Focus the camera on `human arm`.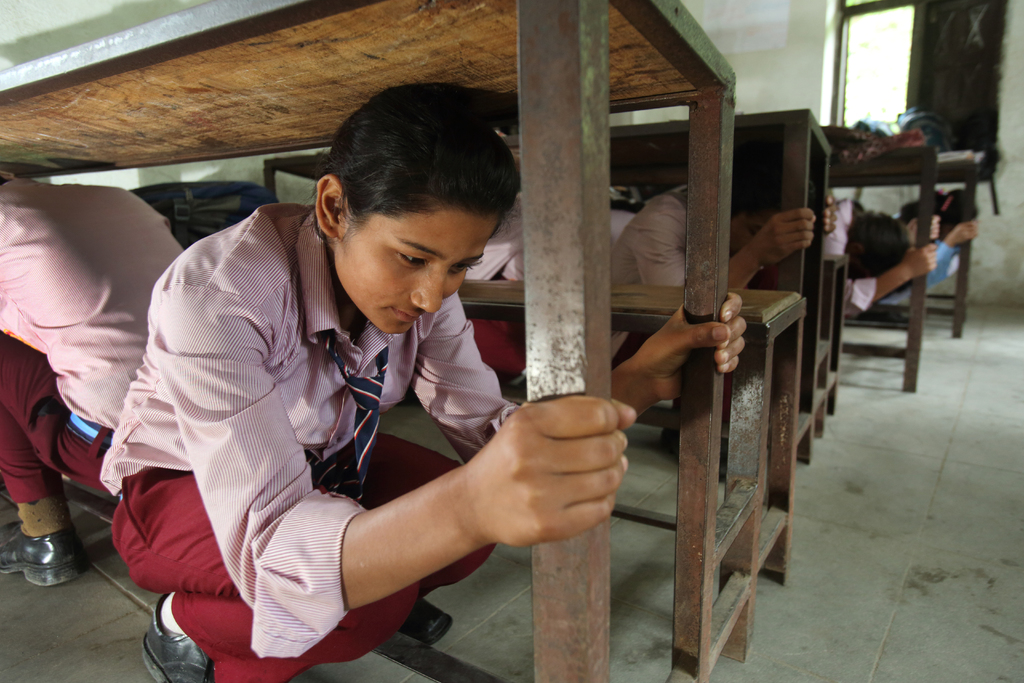
Focus region: region(276, 370, 691, 645).
